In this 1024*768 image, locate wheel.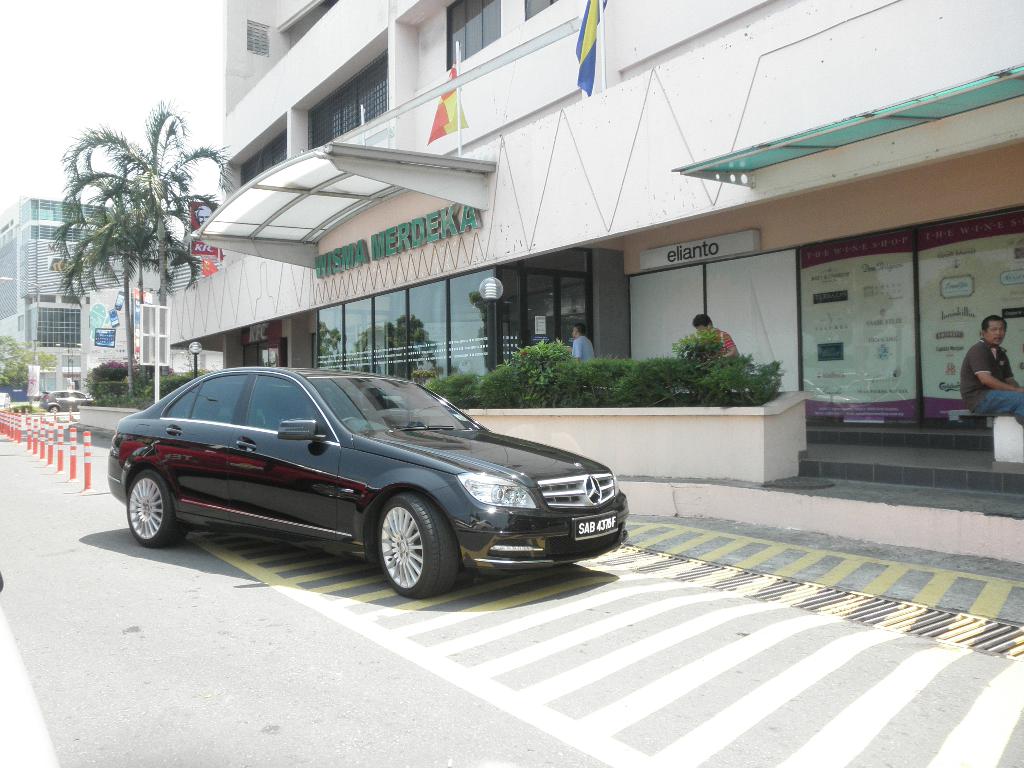
Bounding box: <box>125,470,188,547</box>.
